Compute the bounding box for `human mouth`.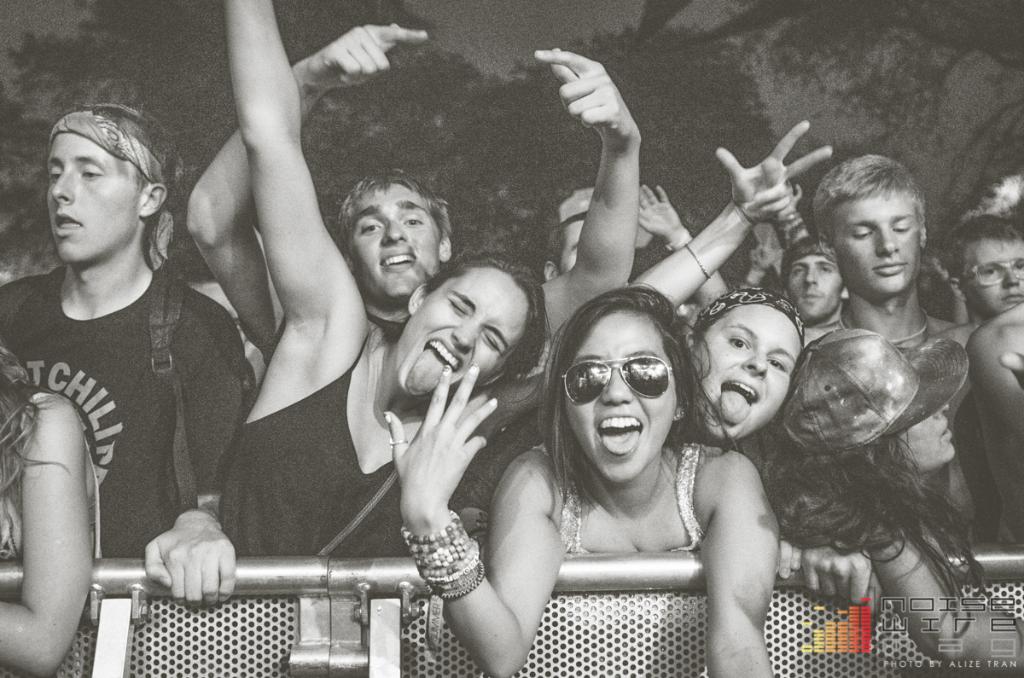
<bbox>593, 415, 645, 459</bbox>.
